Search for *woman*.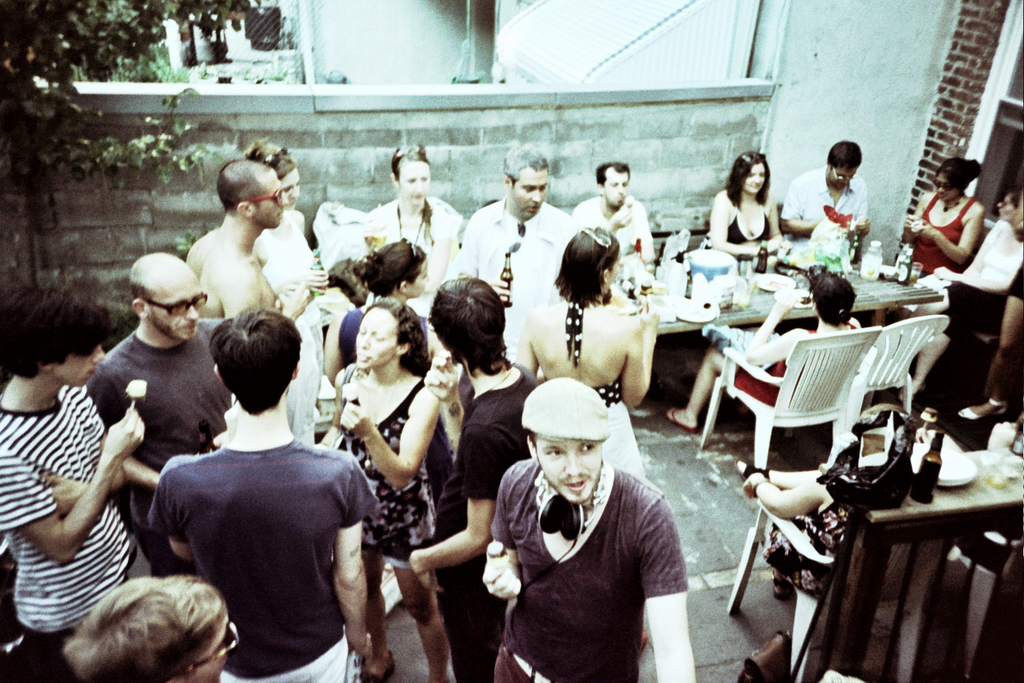
Found at BBox(899, 190, 1023, 403).
